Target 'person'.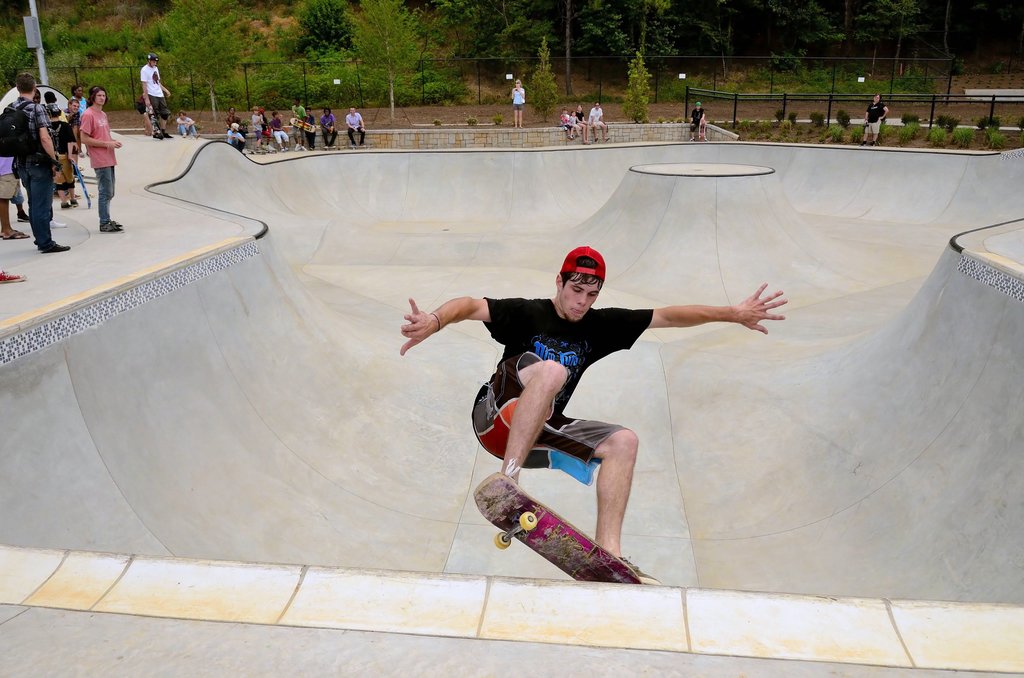
Target region: box(345, 105, 366, 144).
